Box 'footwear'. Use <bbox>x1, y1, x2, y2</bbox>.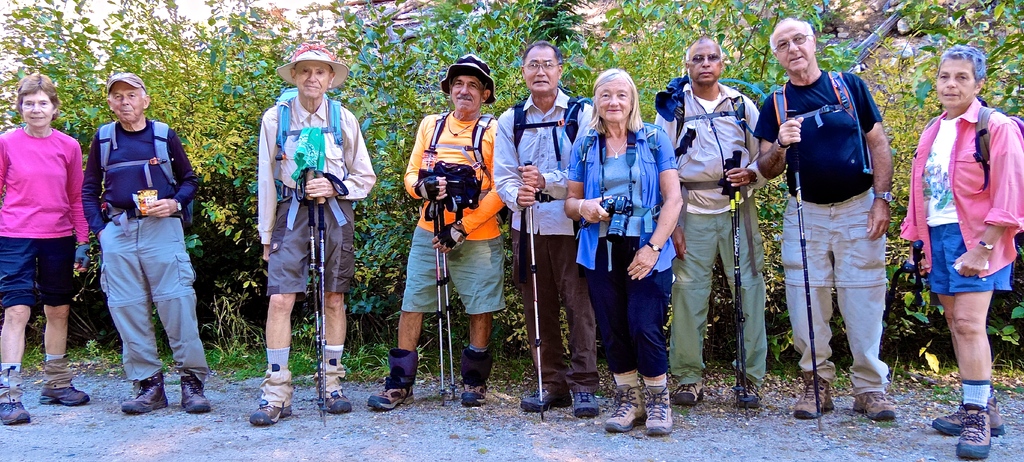
<bbox>647, 382, 675, 441</bbox>.
